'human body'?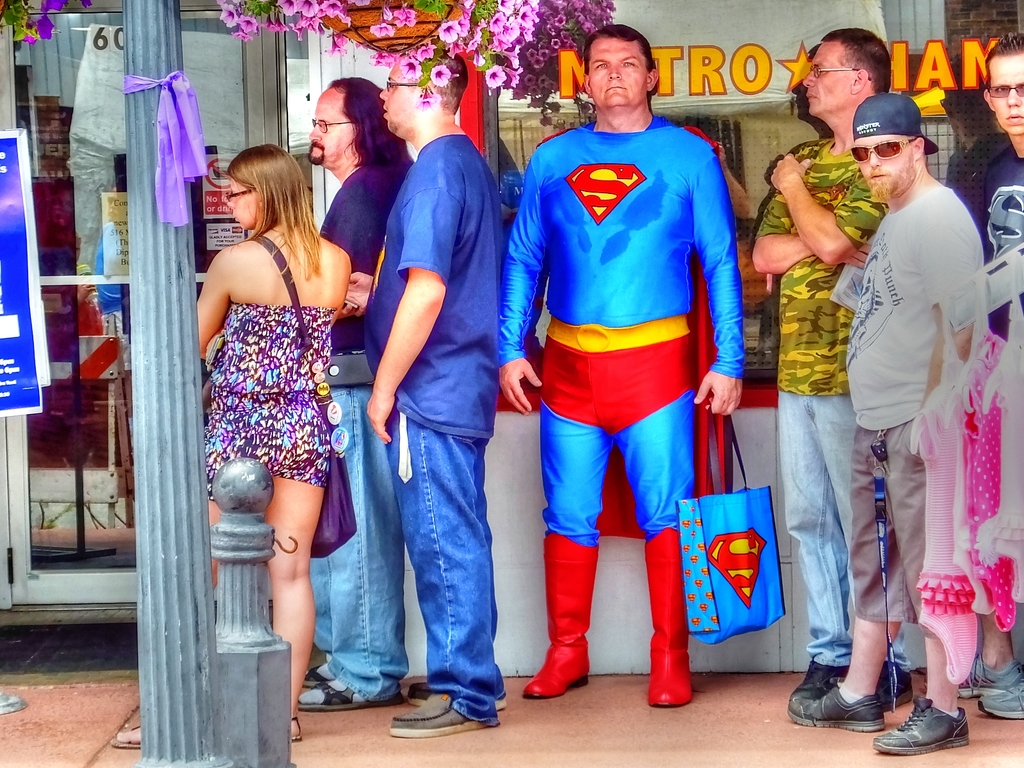
bbox=(298, 166, 412, 710)
